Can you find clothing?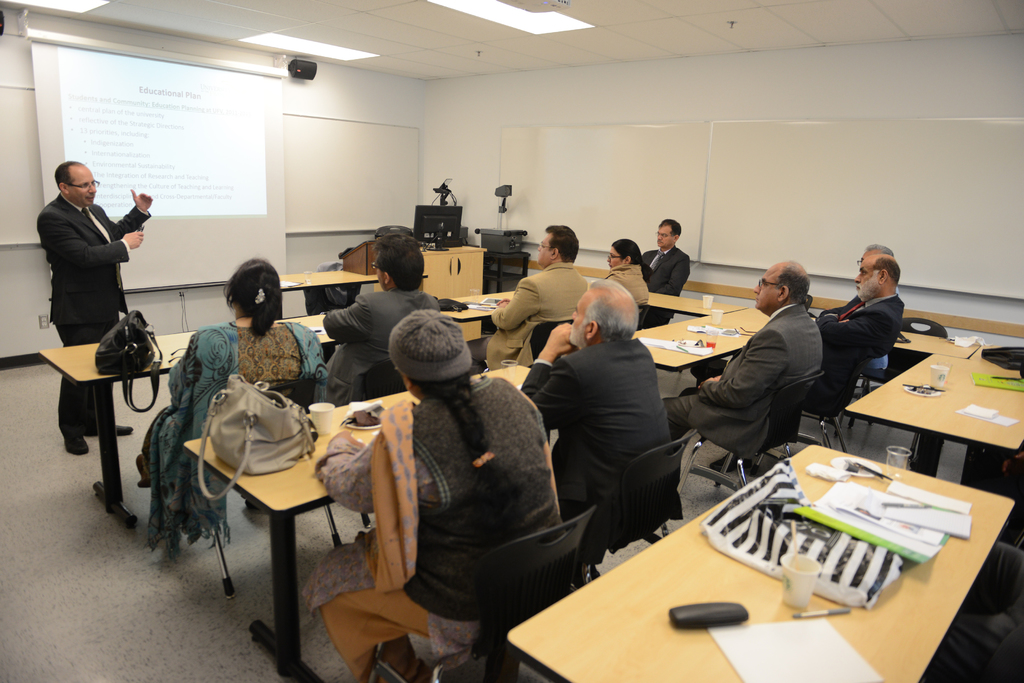
Yes, bounding box: (601,264,650,310).
